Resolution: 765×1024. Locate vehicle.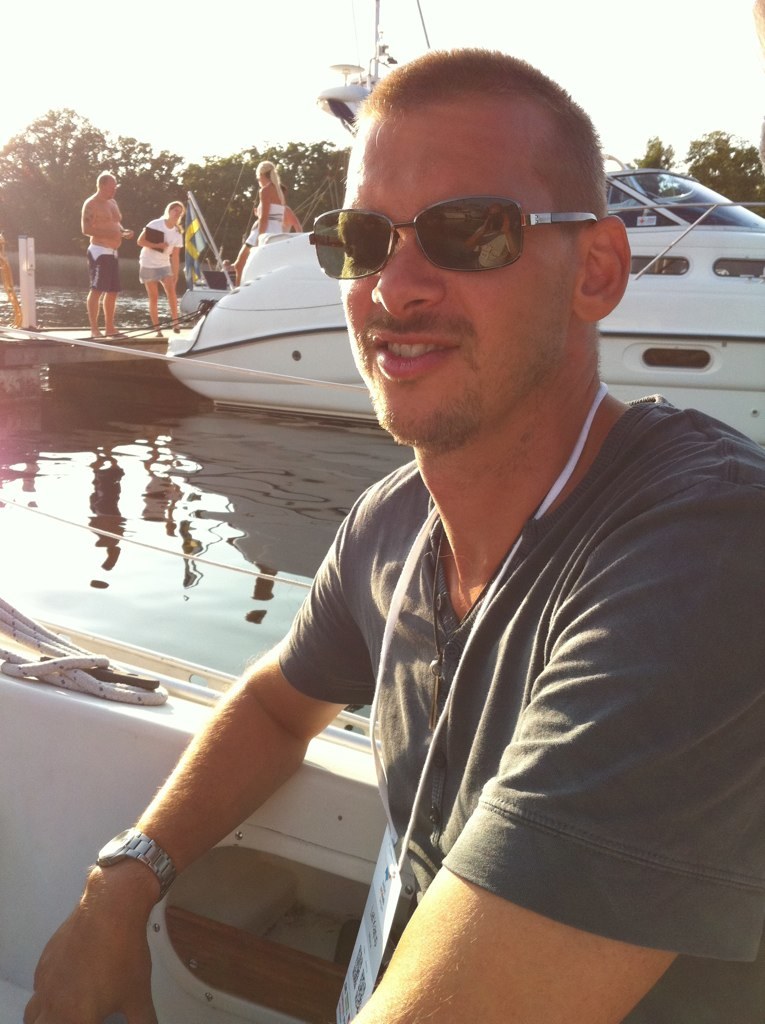
pyautogui.locateOnScreen(158, 0, 764, 463).
